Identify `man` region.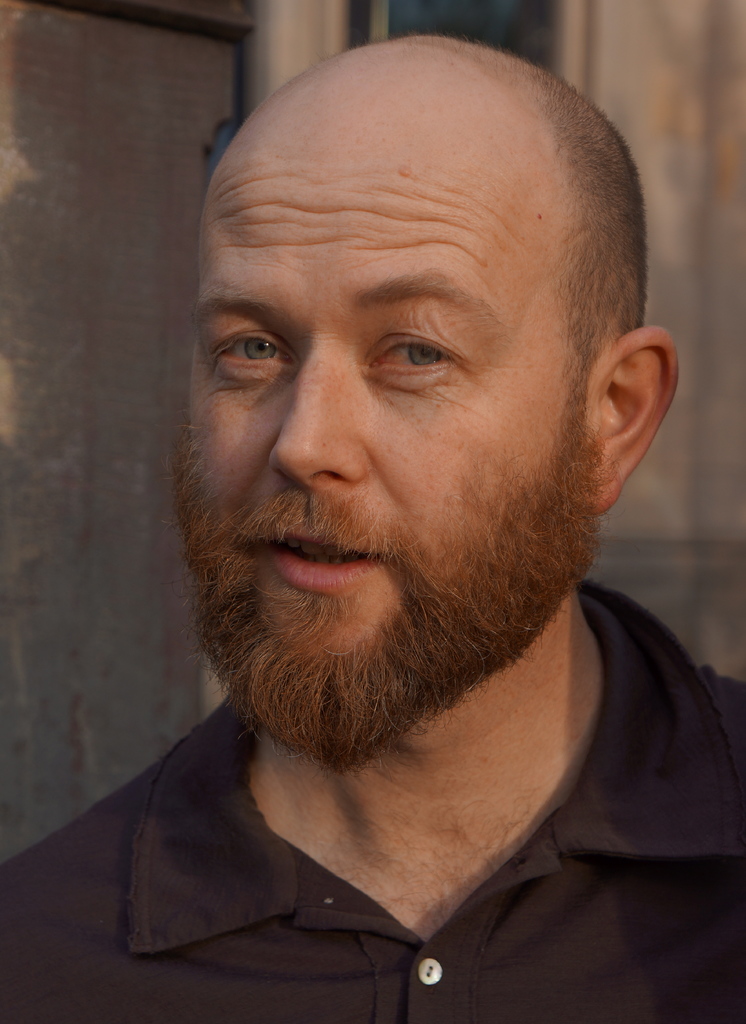
Region: bbox(52, 4, 745, 1023).
